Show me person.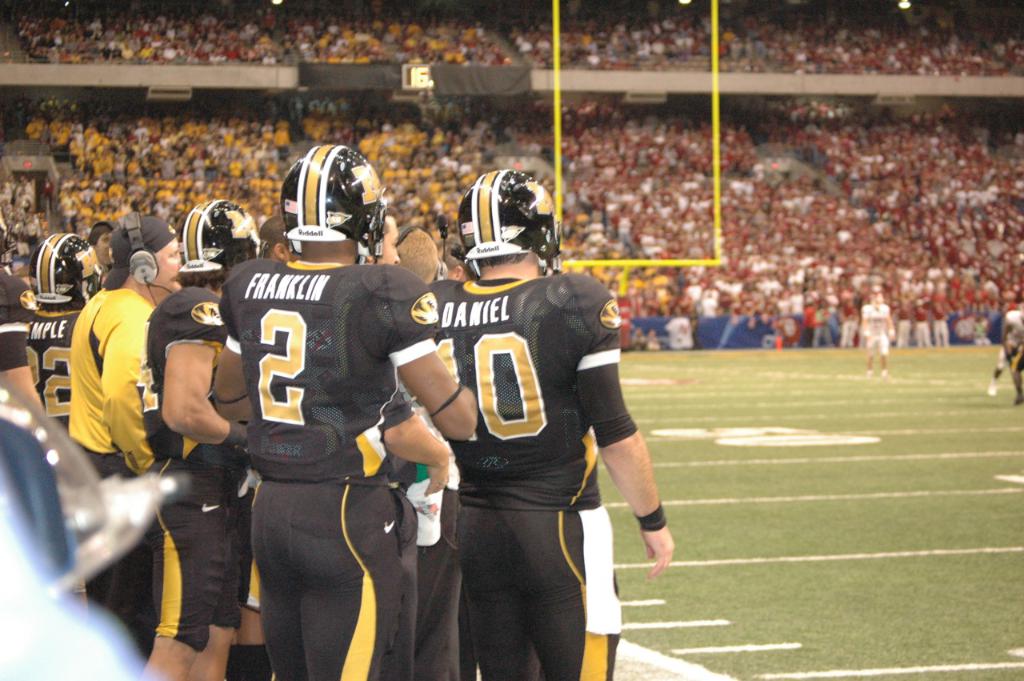
person is here: 215, 137, 475, 680.
